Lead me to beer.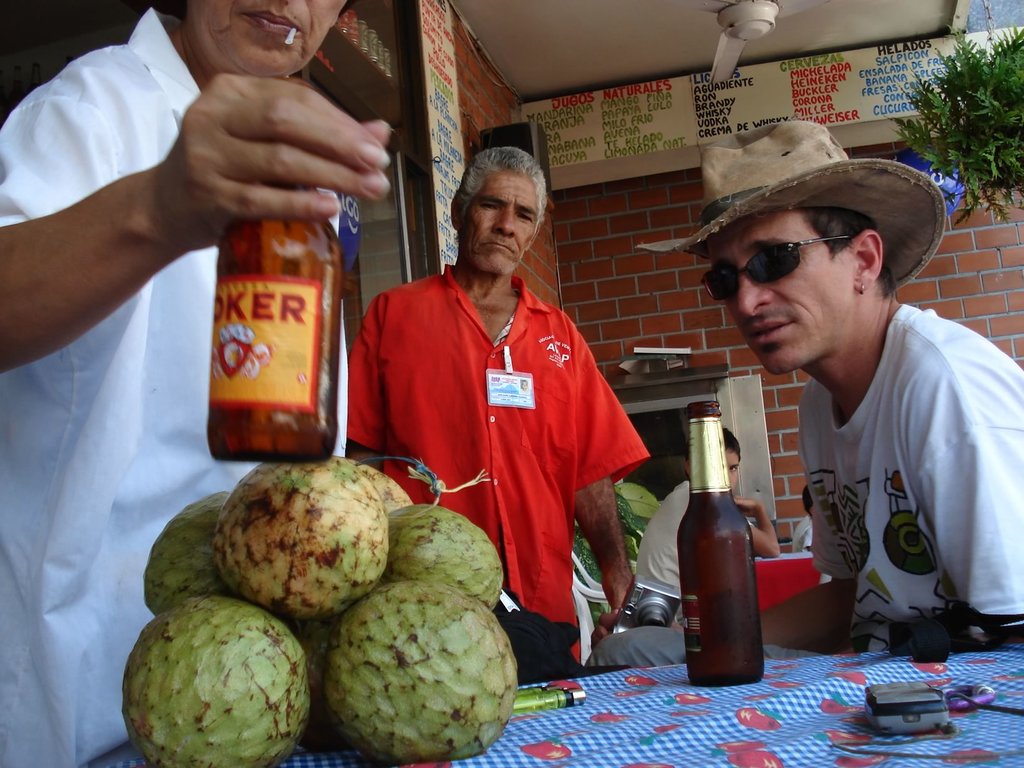
Lead to locate(194, 188, 342, 463).
